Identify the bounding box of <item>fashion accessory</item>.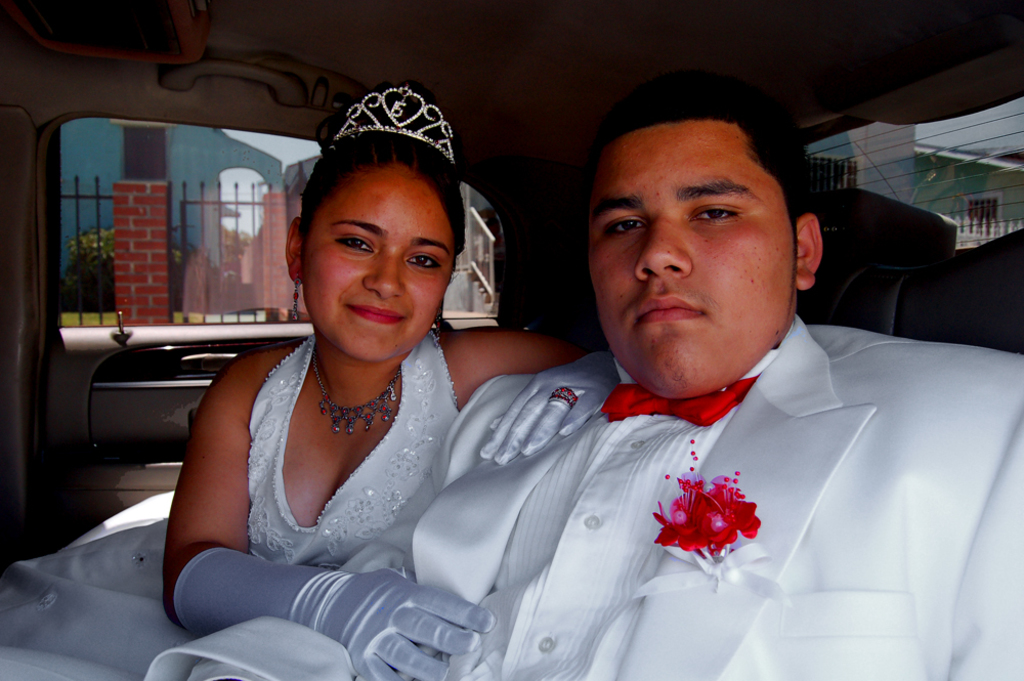
287,271,301,322.
